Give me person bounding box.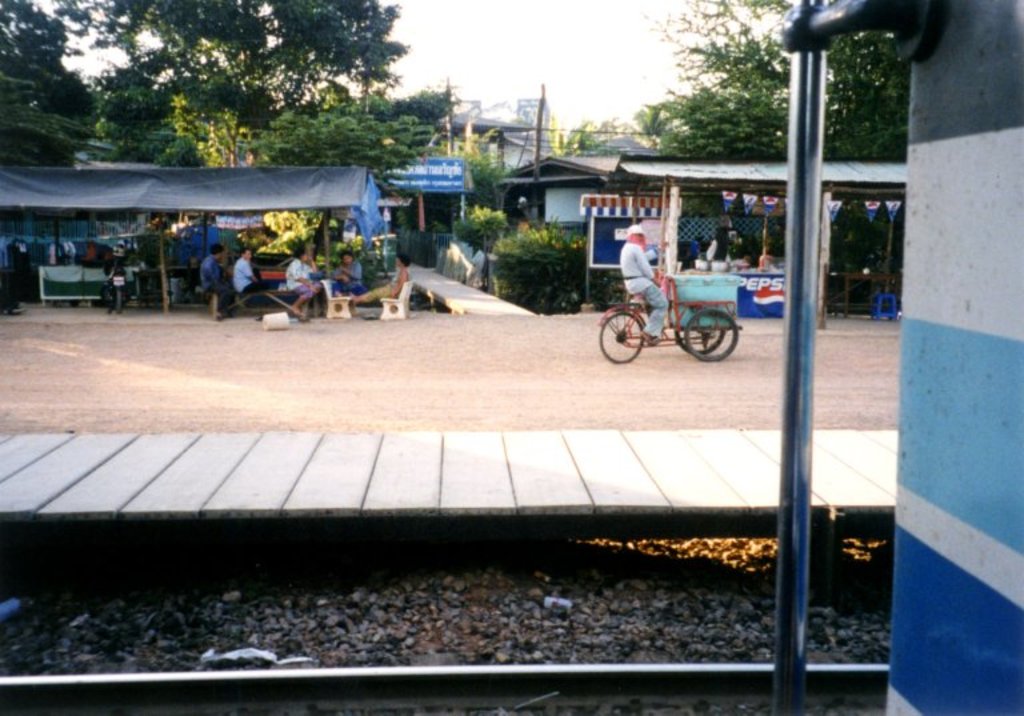
crop(284, 244, 319, 315).
